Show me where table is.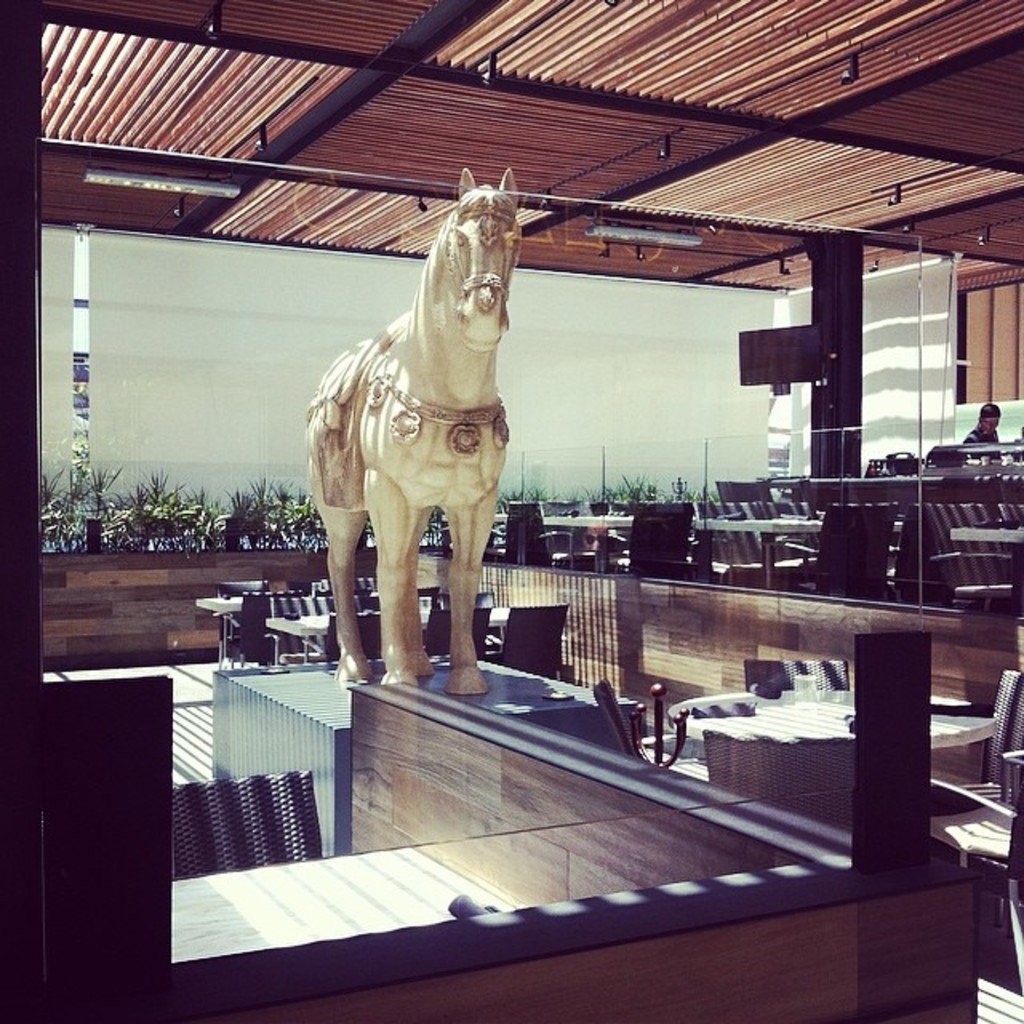
table is at {"left": 0, "top": 664, "right": 966, "bottom": 1022}.
